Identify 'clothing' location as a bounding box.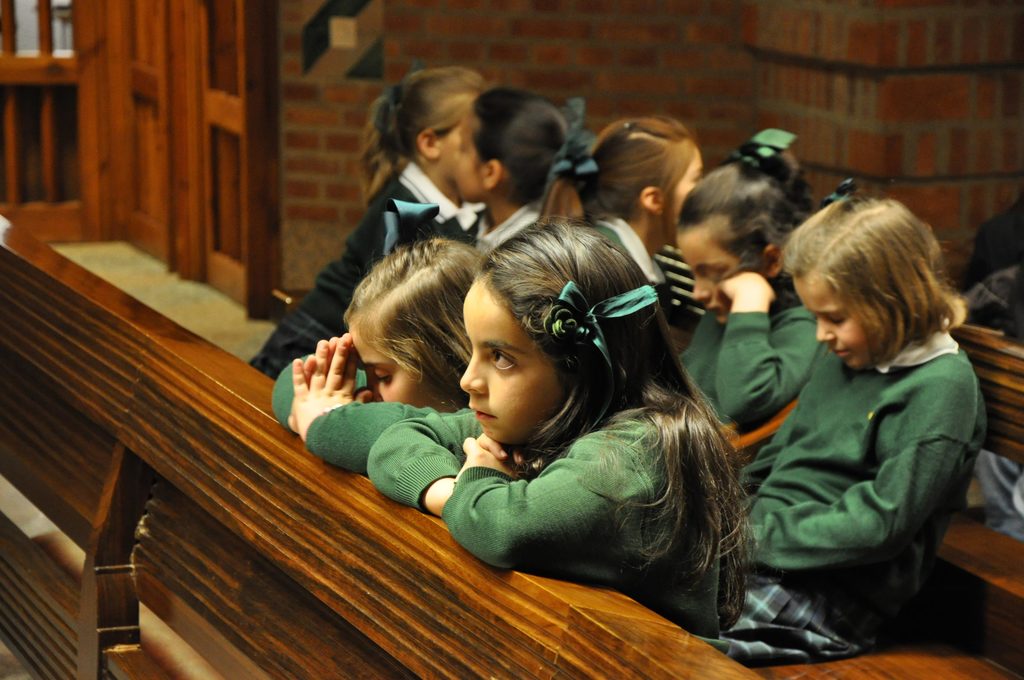
{"x1": 721, "y1": 262, "x2": 996, "y2": 658}.
